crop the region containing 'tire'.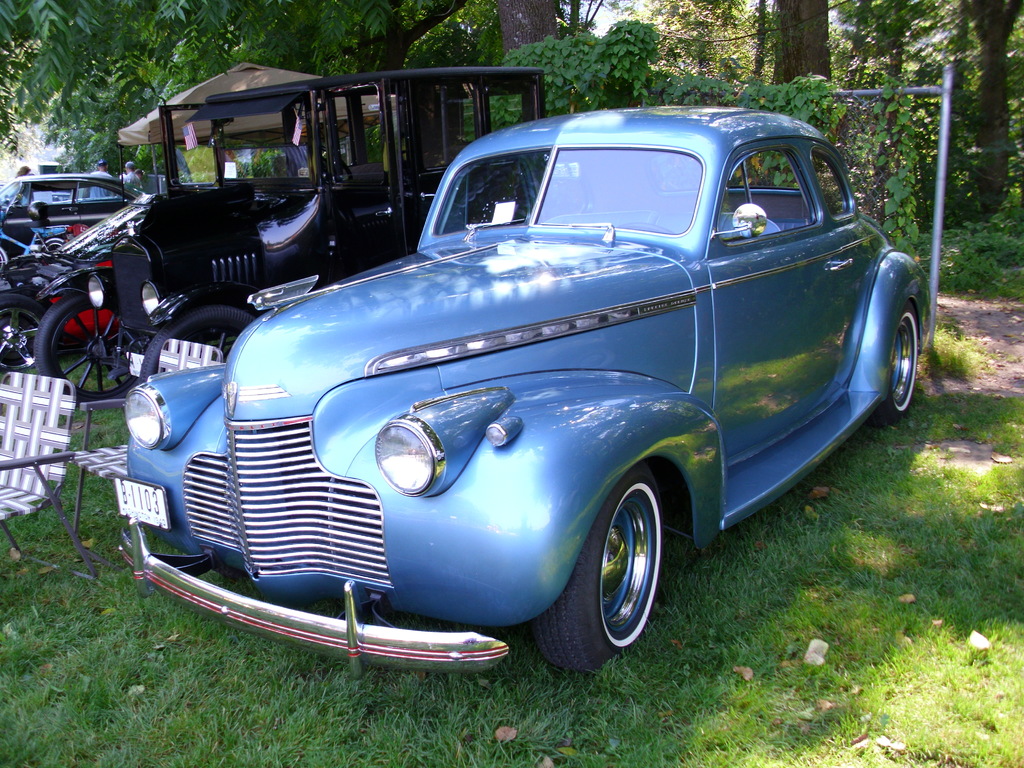
Crop region: 0 247 8 271.
